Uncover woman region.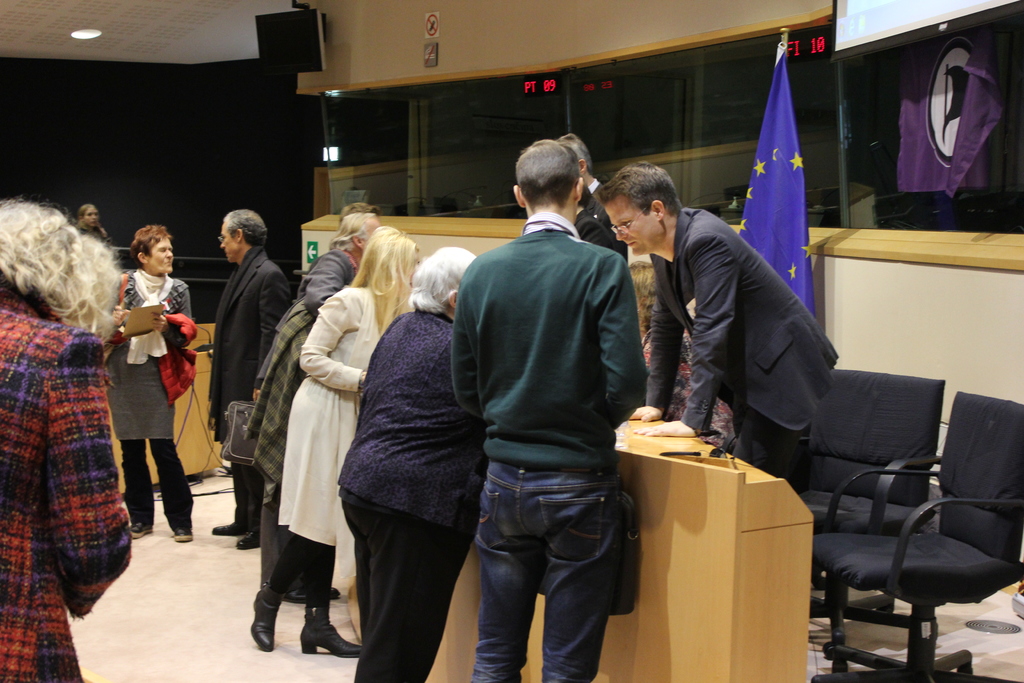
Uncovered: x1=238, y1=209, x2=410, y2=673.
